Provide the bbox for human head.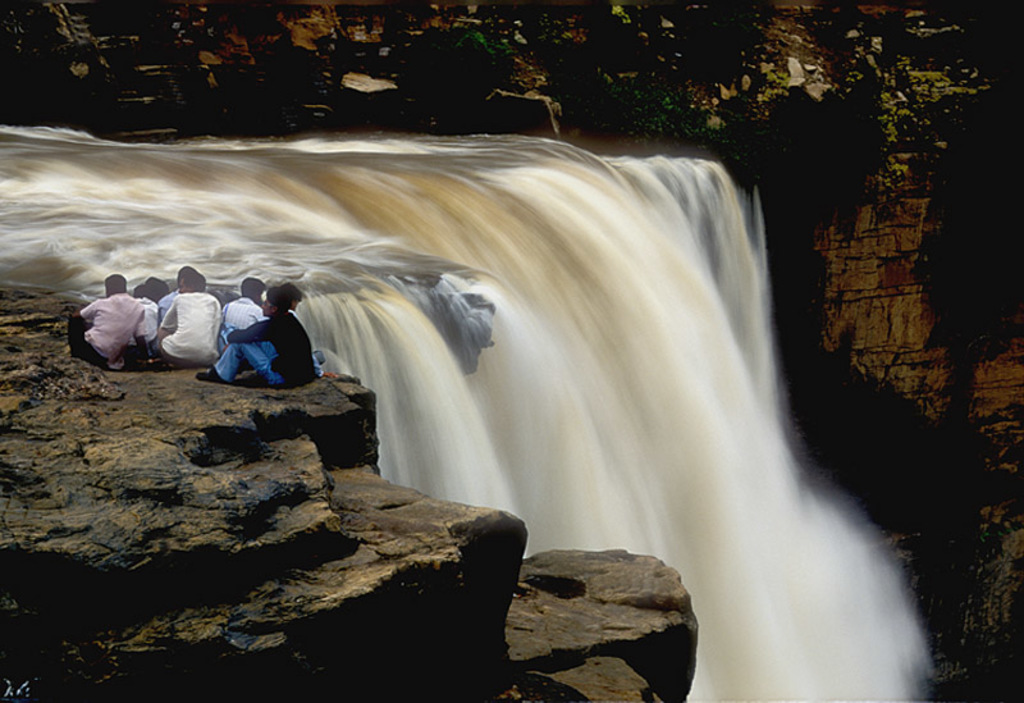
select_region(238, 275, 265, 302).
